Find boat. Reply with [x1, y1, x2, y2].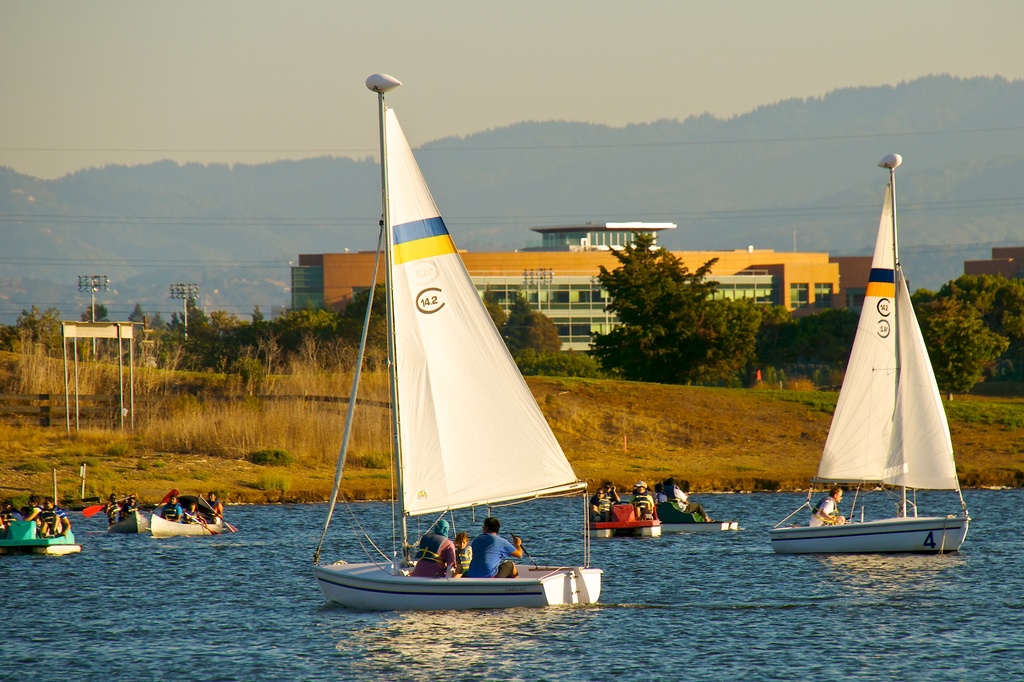
[149, 505, 230, 538].
